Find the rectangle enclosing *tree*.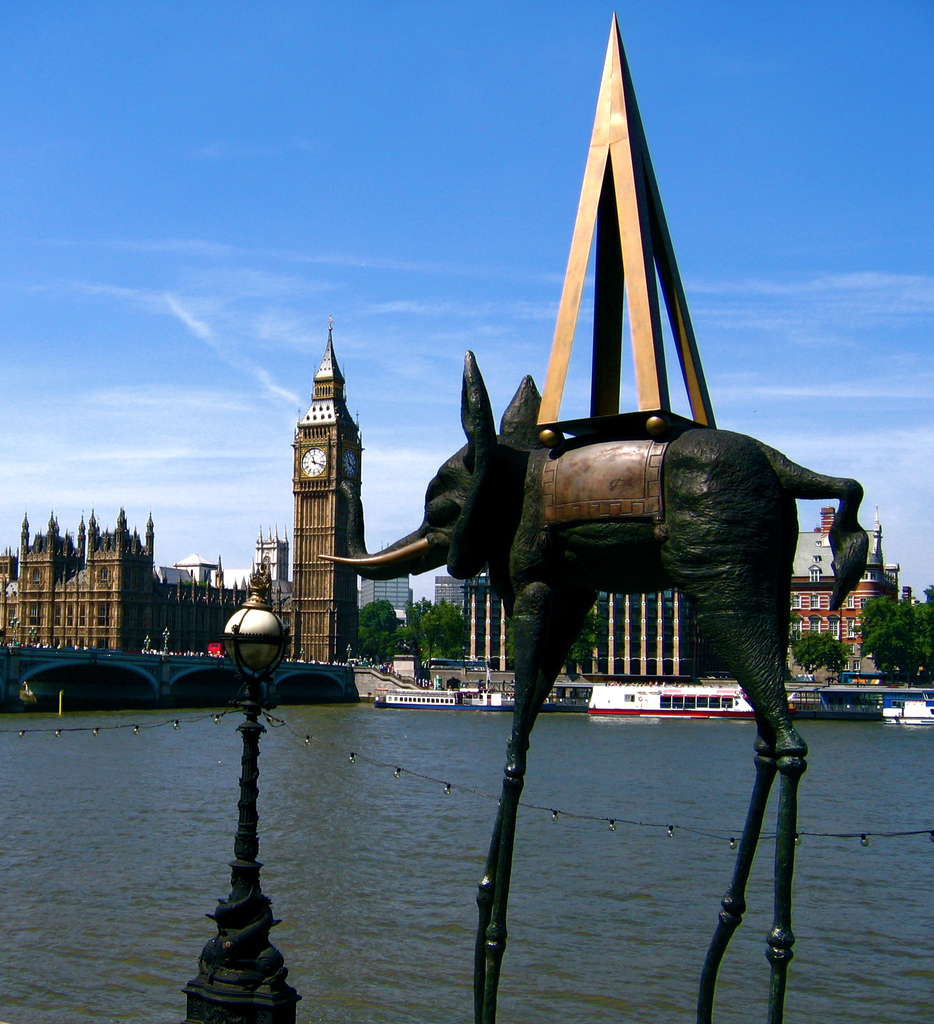
l=405, t=592, r=463, b=671.
